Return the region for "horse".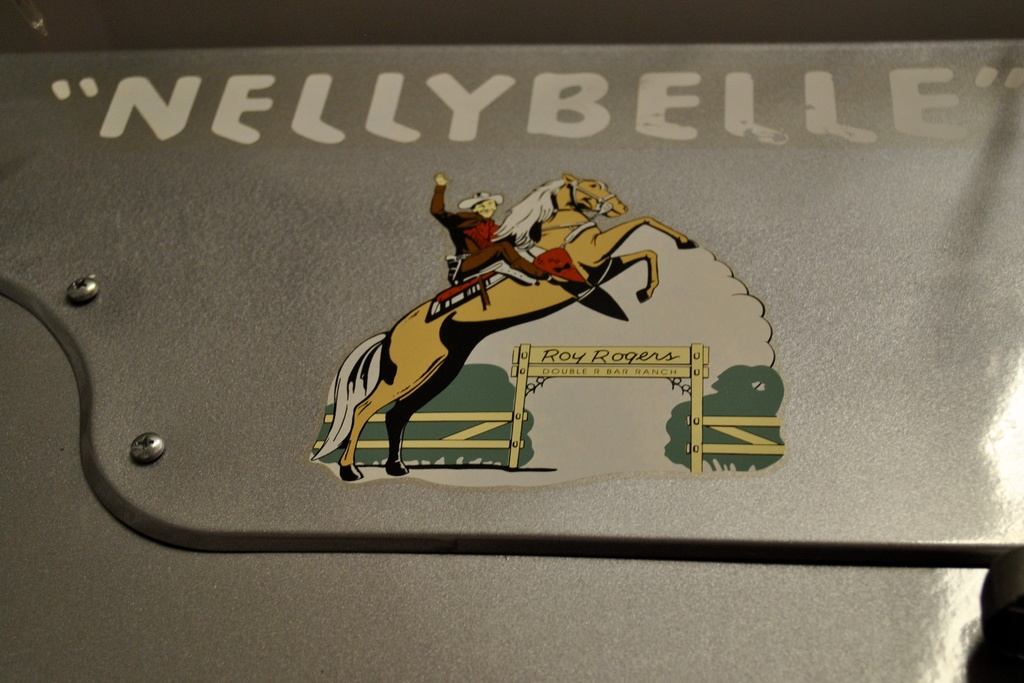
[307,170,698,483].
